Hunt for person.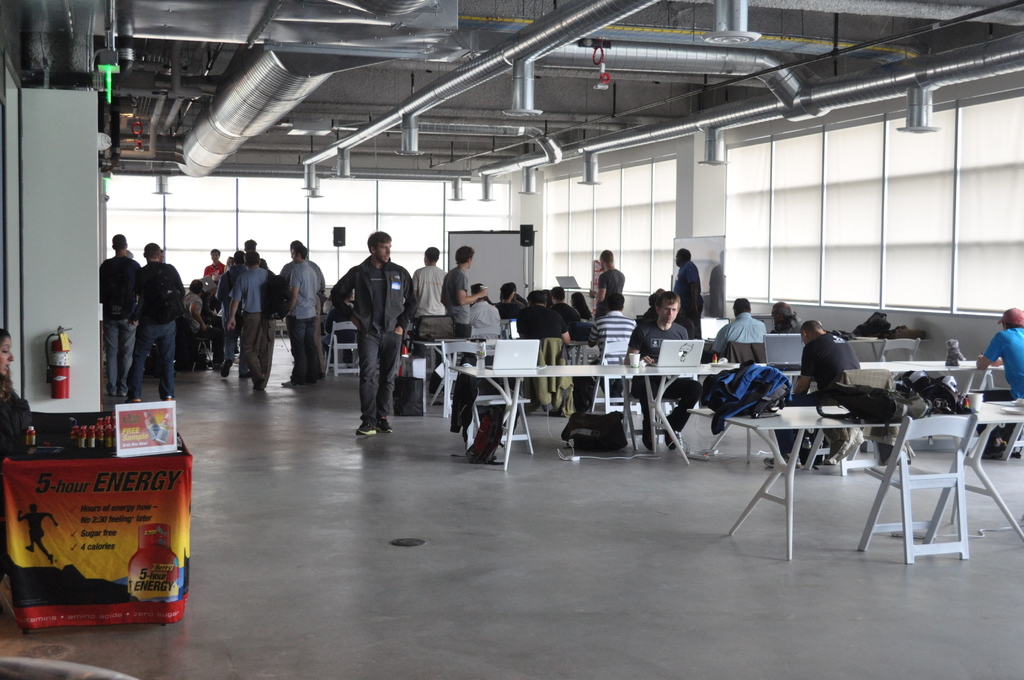
Hunted down at Rect(668, 242, 707, 336).
